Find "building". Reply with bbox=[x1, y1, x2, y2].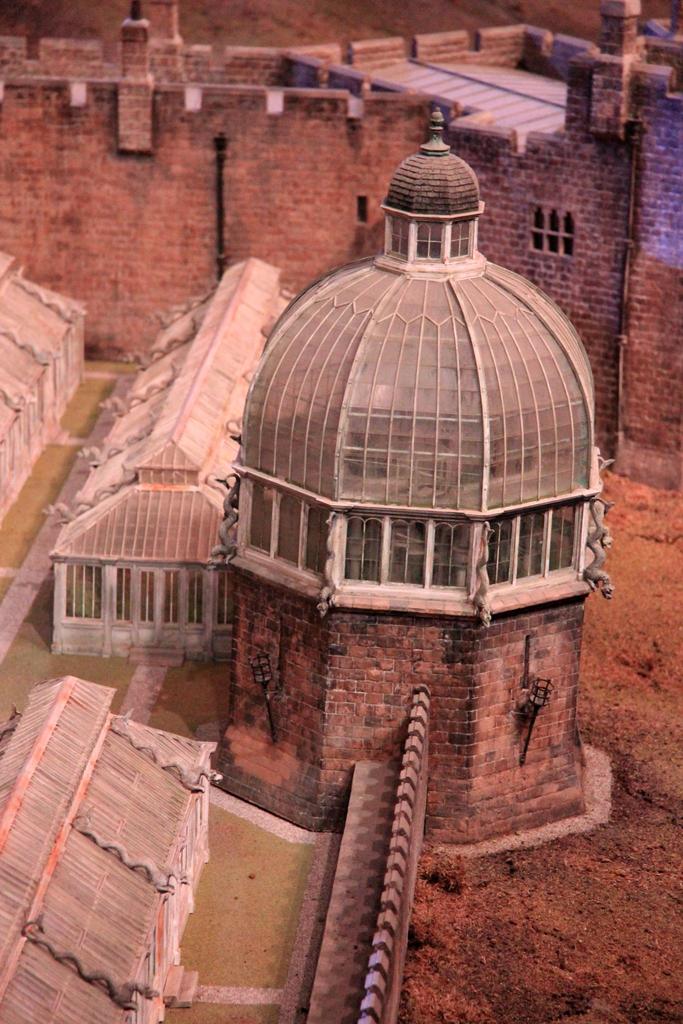
bbox=[0, 27, 682, 490].
